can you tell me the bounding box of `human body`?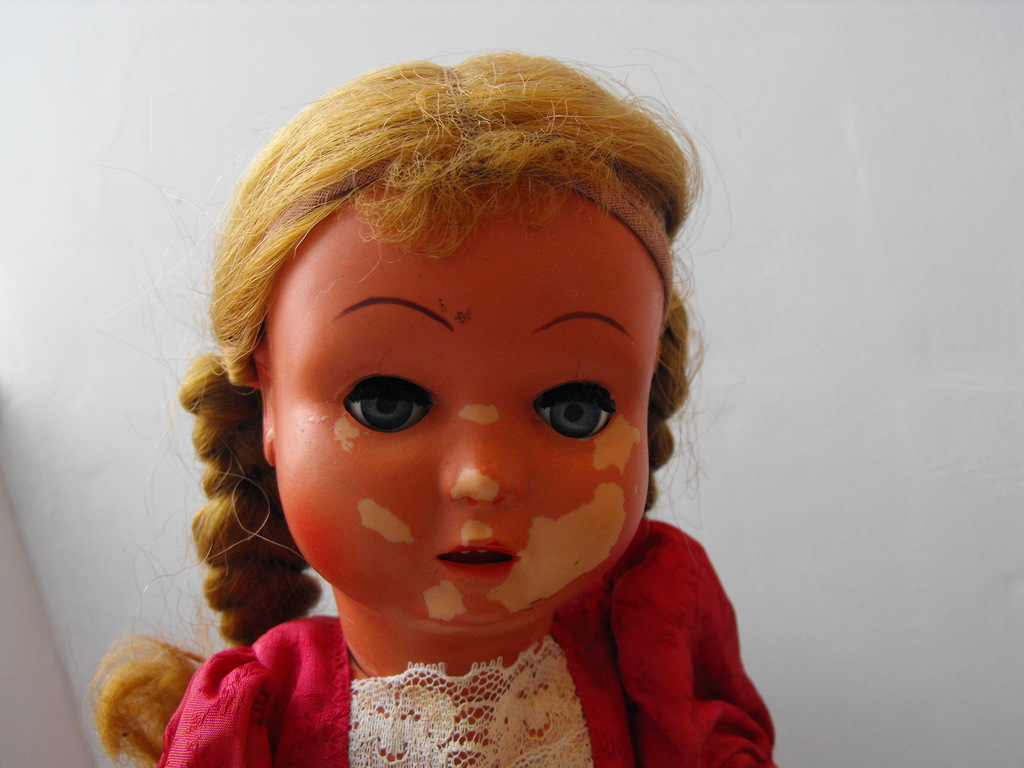
[x1=94, y1=45, x2=776, y2=767].
